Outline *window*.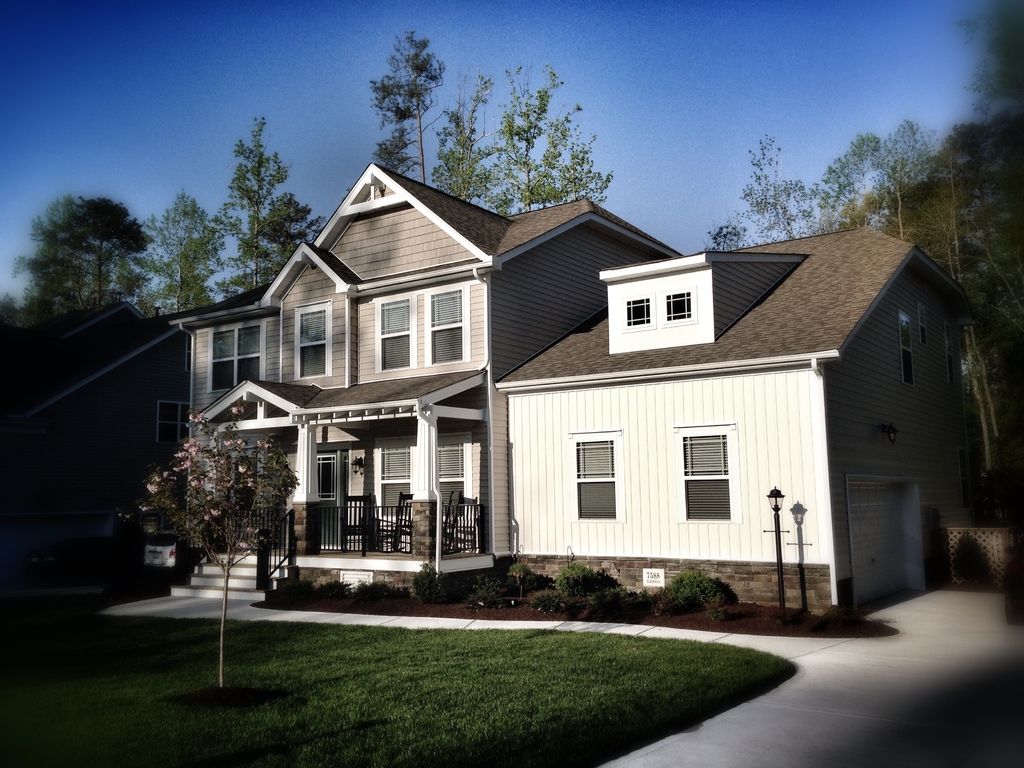
Outline: bbox(896, 312, 916, 386).
